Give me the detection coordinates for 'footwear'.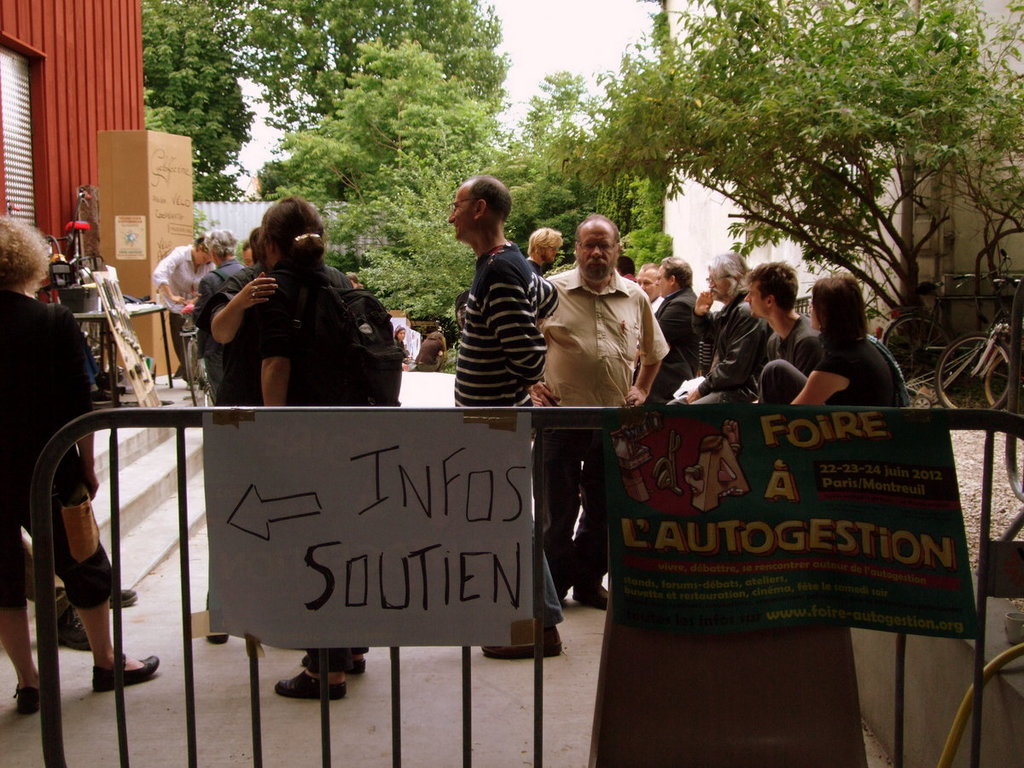
<bbox>271, 670, 346, 706</bbox>.
